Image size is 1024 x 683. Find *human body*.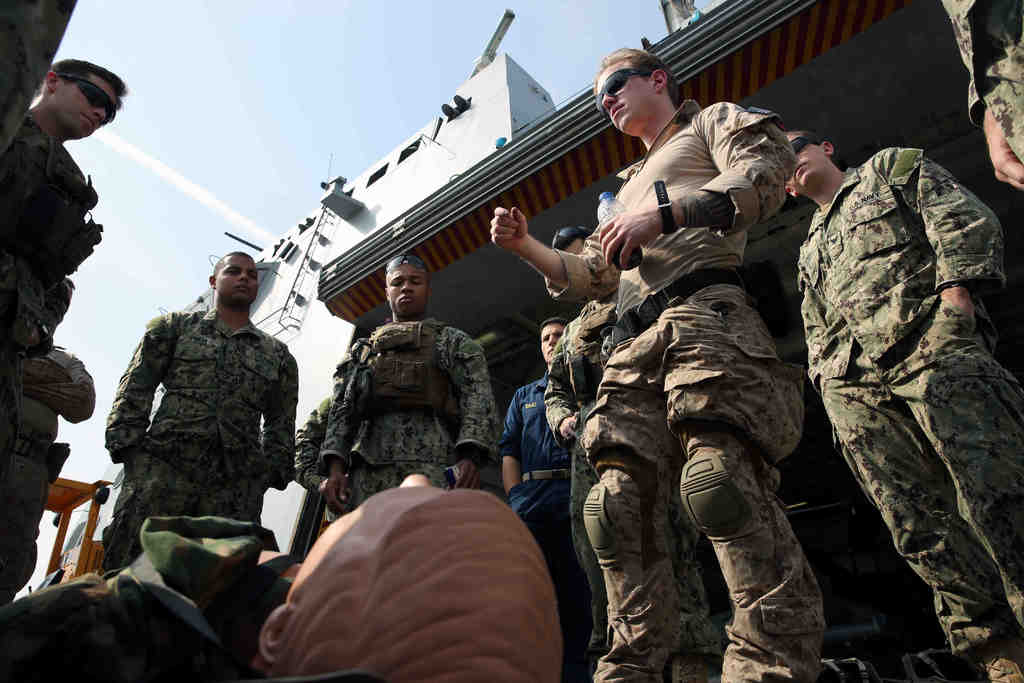
crop(0, 471, 420, 682).
